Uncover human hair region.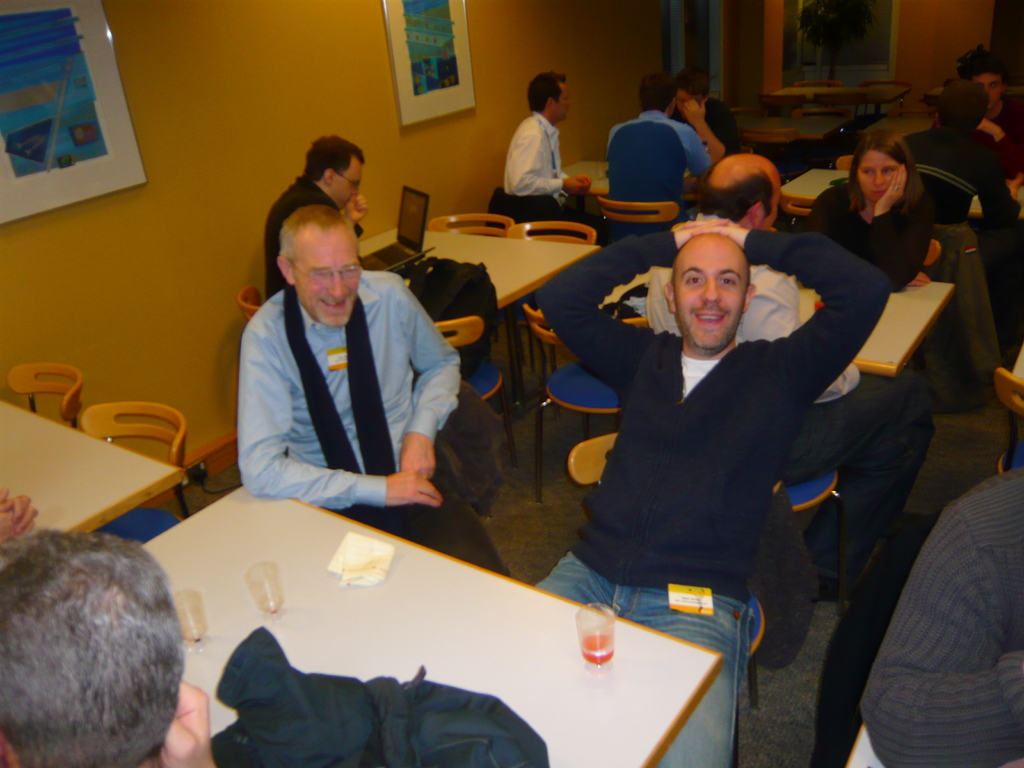
Uncovered: pyautogui.locateOnScreen(278, 200, 362, 280).
